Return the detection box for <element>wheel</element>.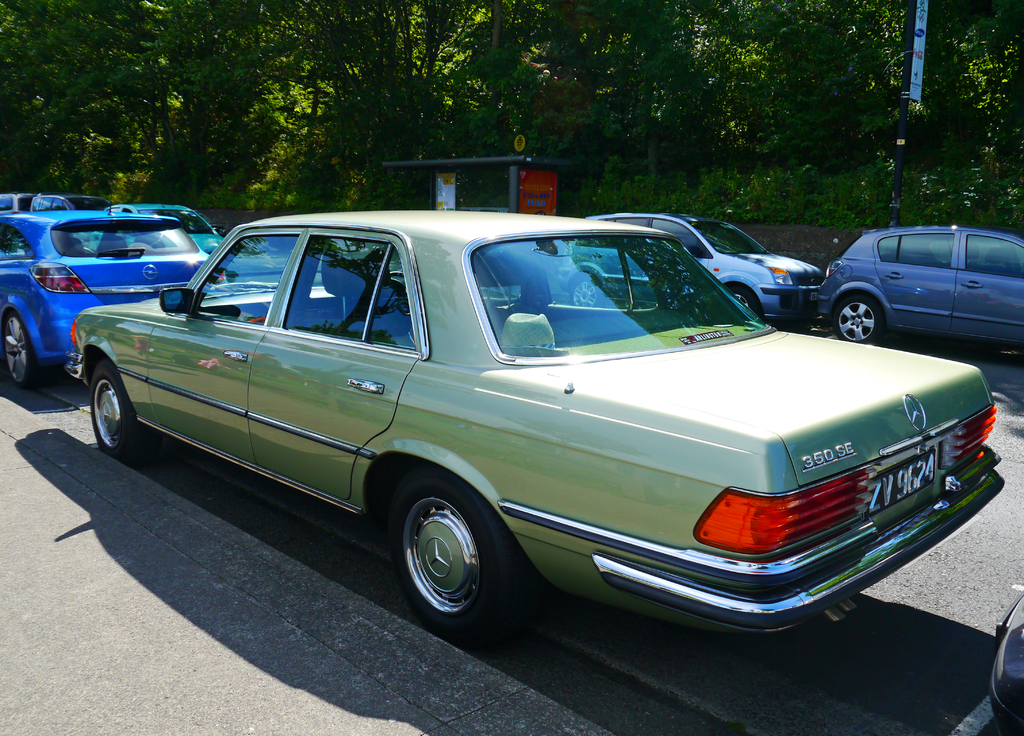
crop(8, 306, 49, 394).
